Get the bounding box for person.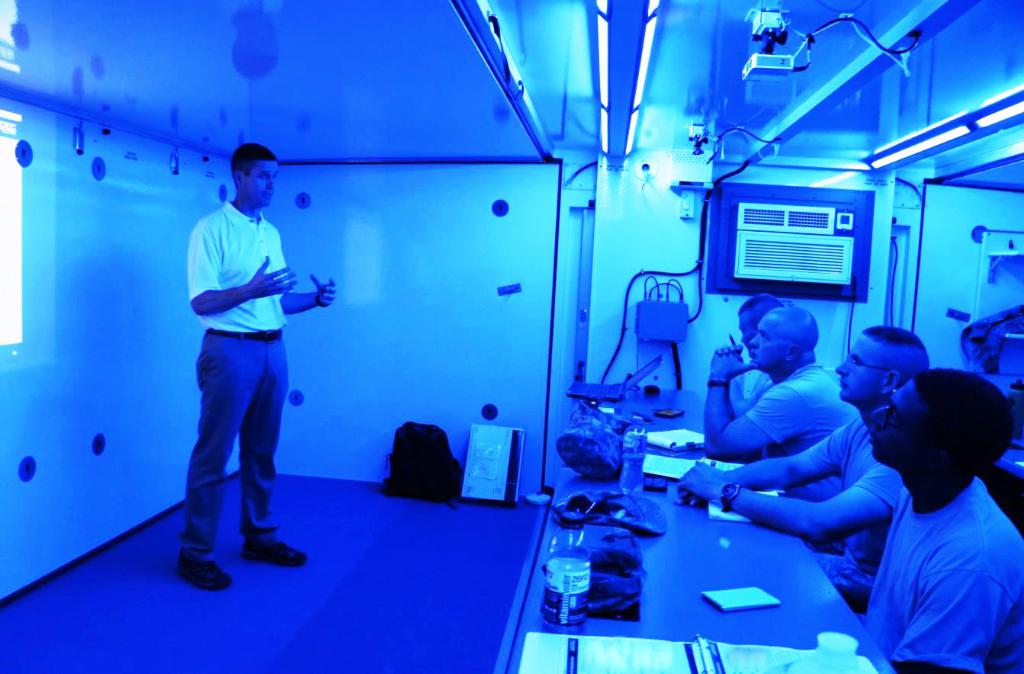
box(875, 373, 1023, 673).
